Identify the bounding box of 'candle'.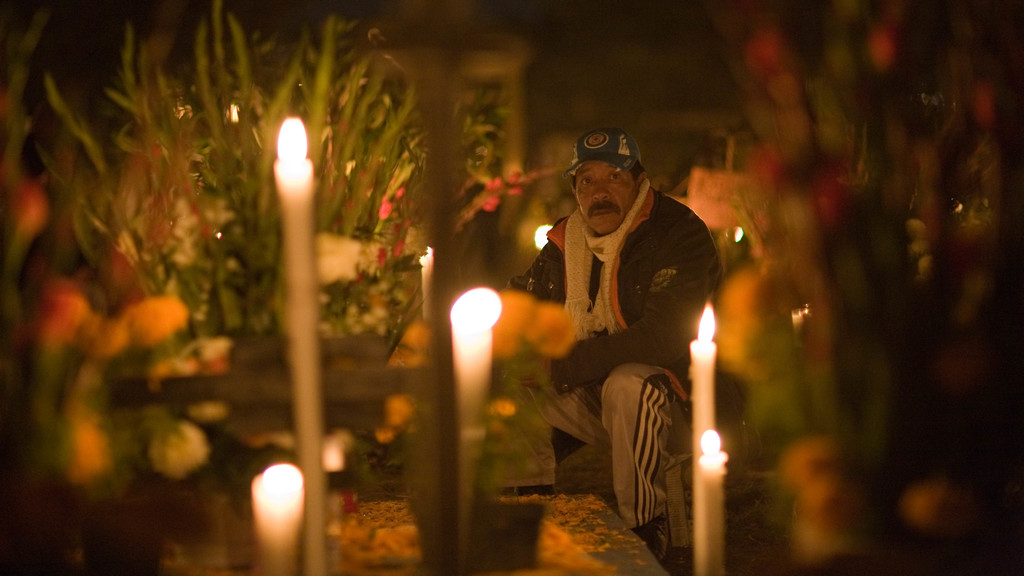
{"x1": 271, "y1": 118, "x2": 325, "y2": 575}.
